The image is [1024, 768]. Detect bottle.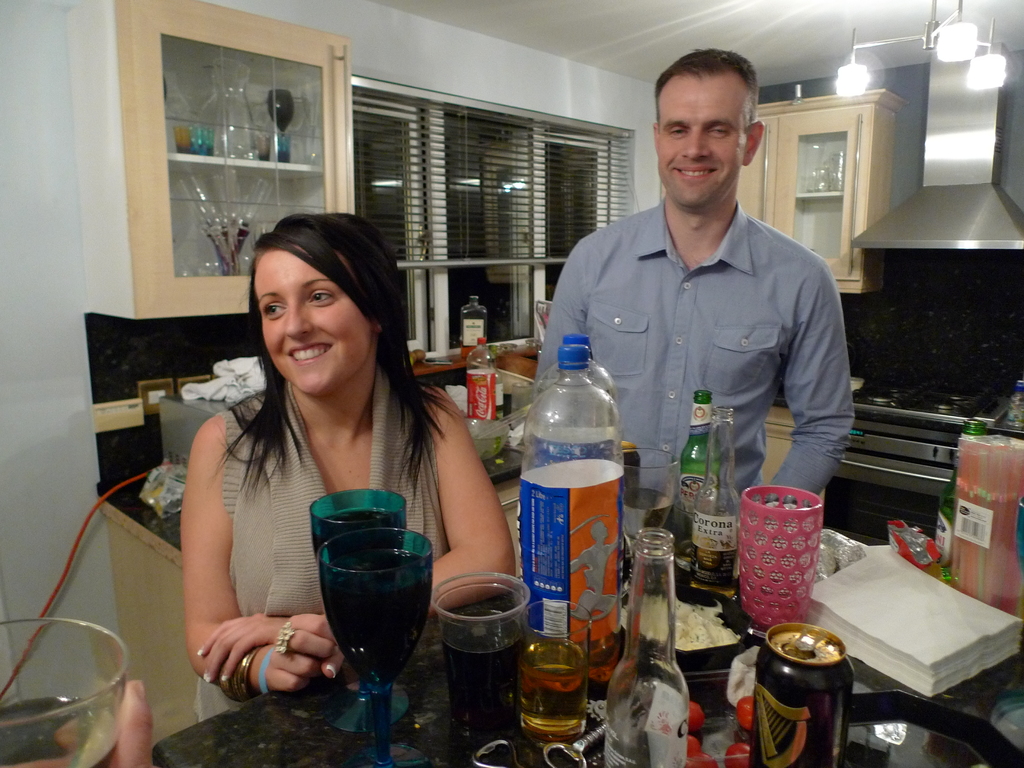
Detection: l=935, t=418, r=988, b=579.
